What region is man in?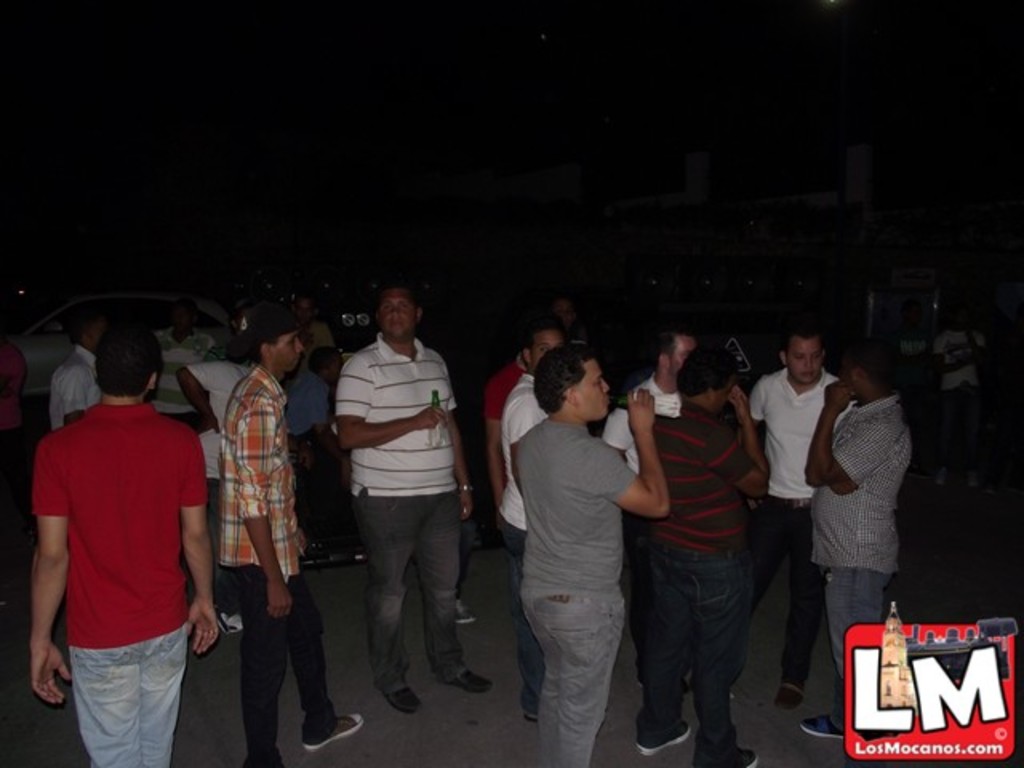
{"x1": 494, "y1": 320, "x2": 579, "y2": 715}.
